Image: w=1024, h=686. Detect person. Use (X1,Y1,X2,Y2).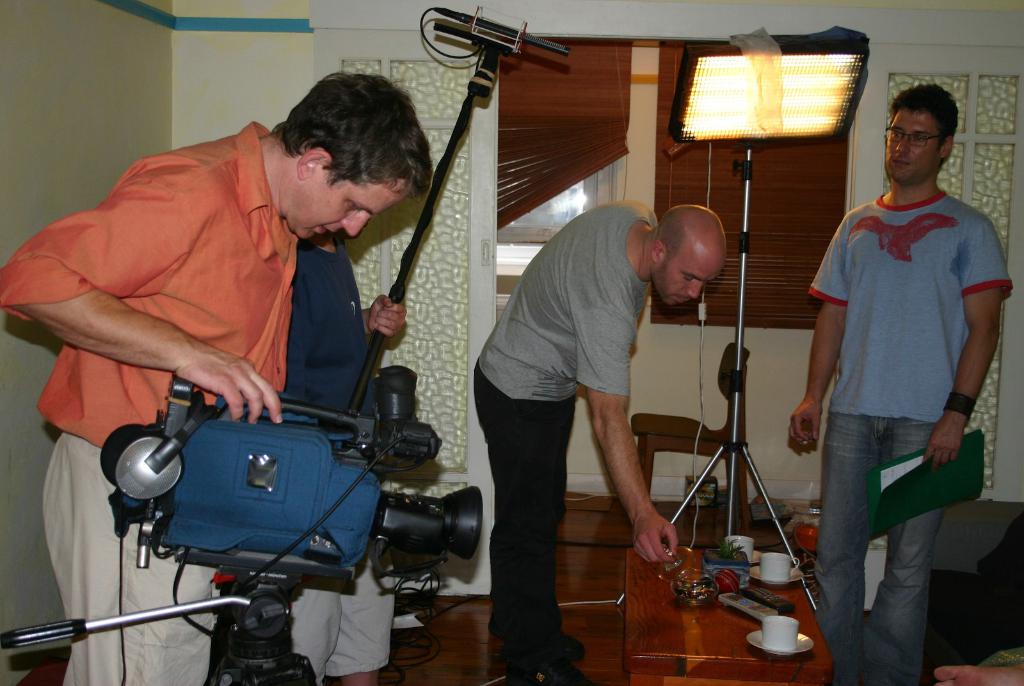
(279,232,397,685).
